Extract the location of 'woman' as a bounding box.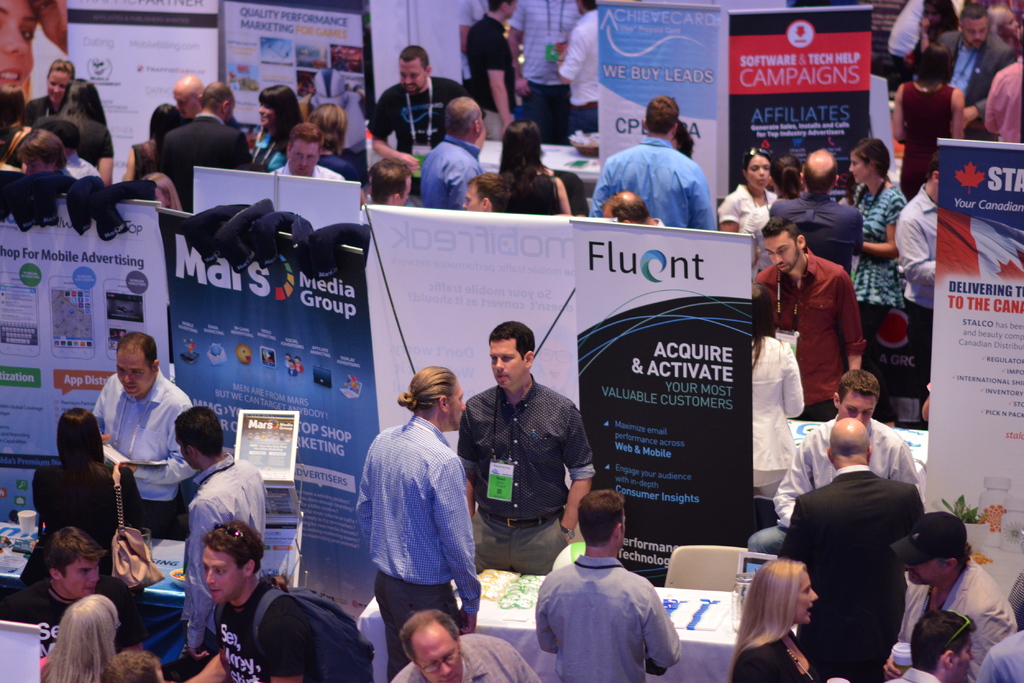
[721,148,787,274].
